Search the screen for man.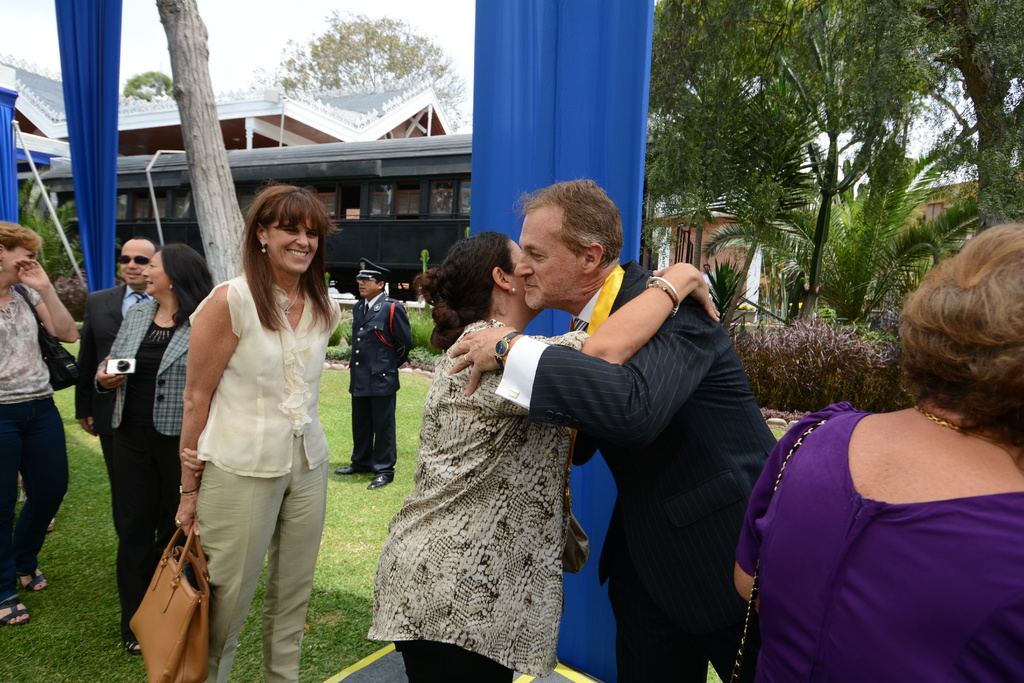
Found at Rect(447, 174, 787, 682).
